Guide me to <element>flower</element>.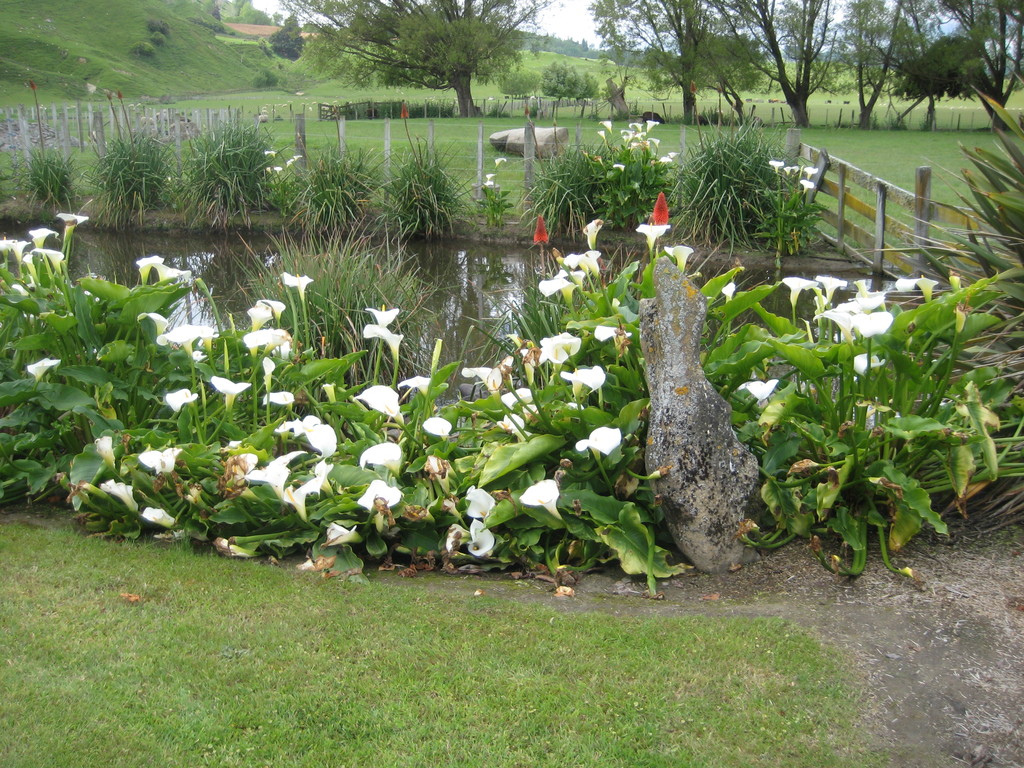
Guidance: (262, 355, 273, 388).
